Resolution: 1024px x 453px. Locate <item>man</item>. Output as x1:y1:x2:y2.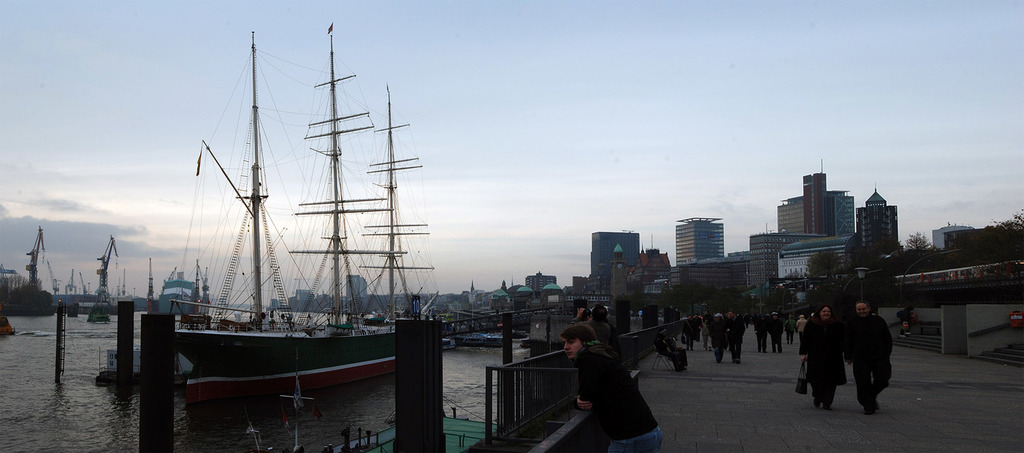
726:309:748:364.
